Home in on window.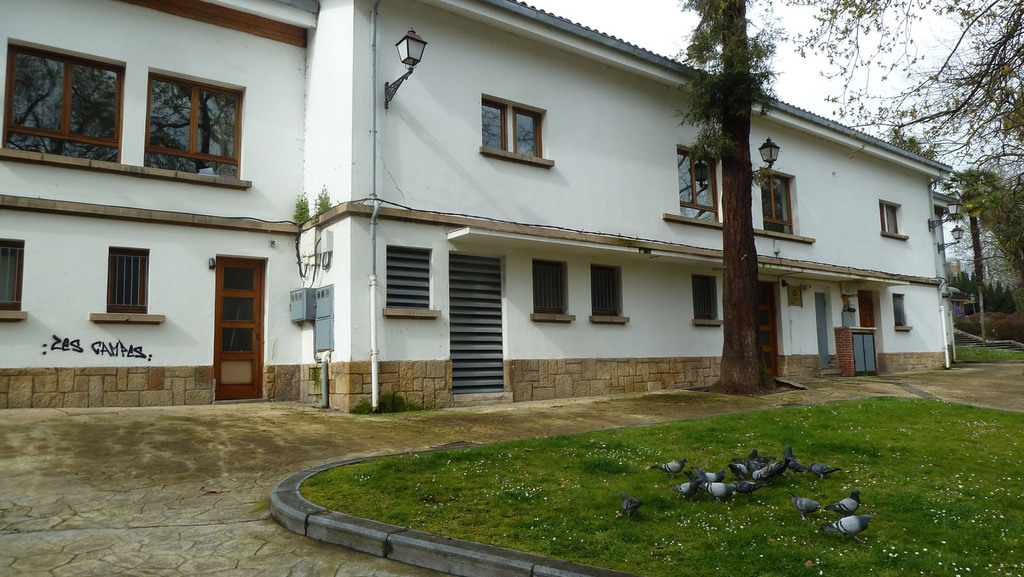
Homed in at (x1=881, y1=202, x2=908, y2=238).
